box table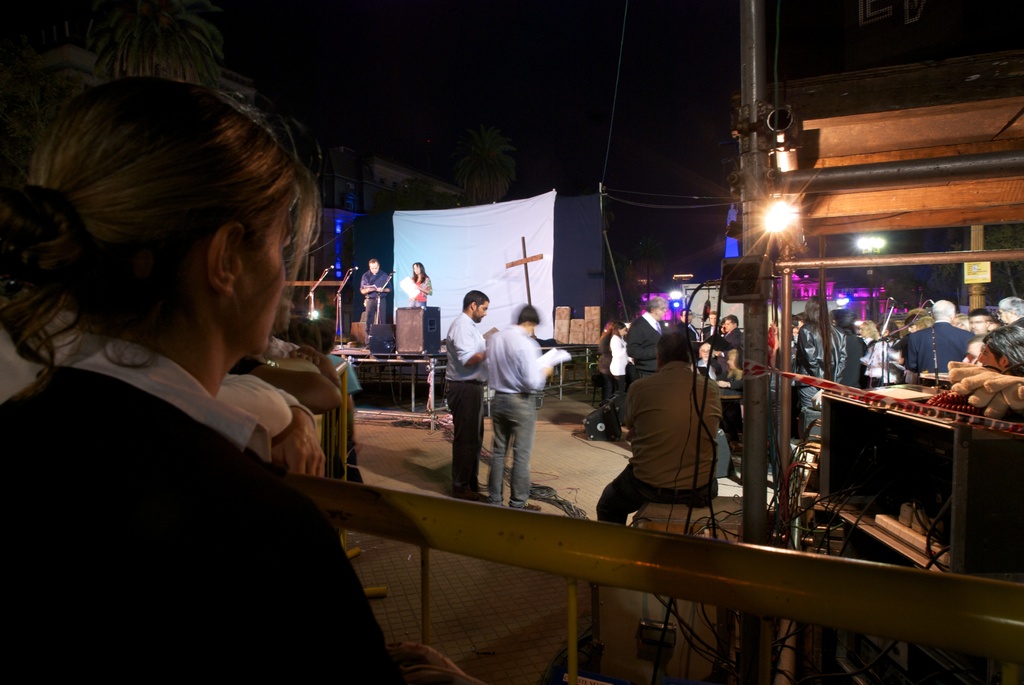
{"x1": 827, "y1": 373, "x2": 1023, "y2": 577}
